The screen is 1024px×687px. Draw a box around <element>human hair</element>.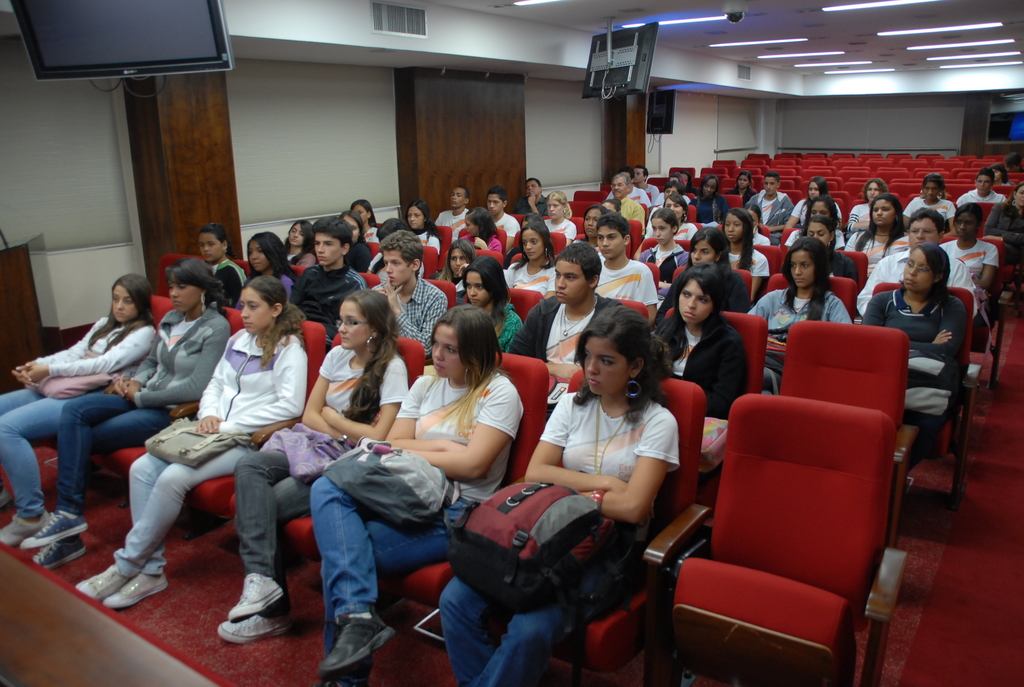
select_region(246, 228, 294, 271).
